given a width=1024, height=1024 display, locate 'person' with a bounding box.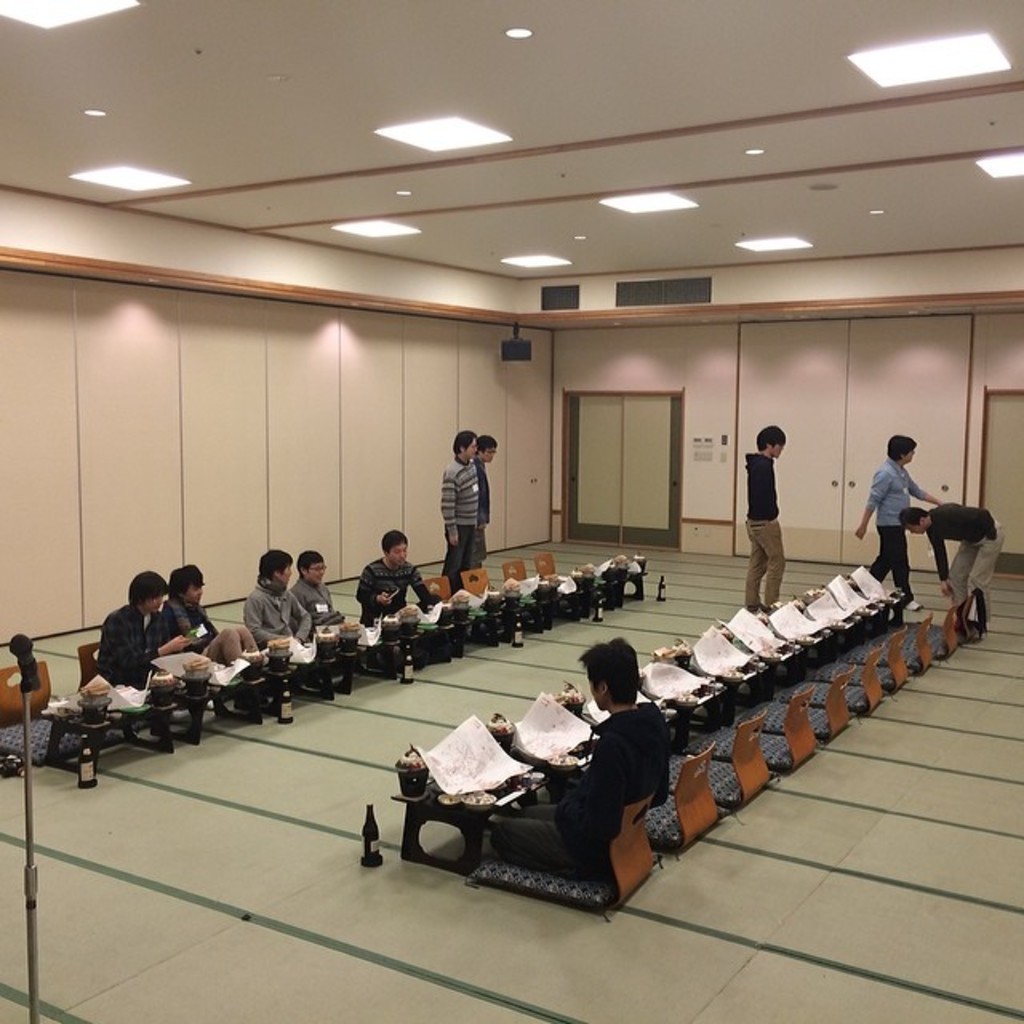
Located: left=435, top=429, right=482, bottom=595.
